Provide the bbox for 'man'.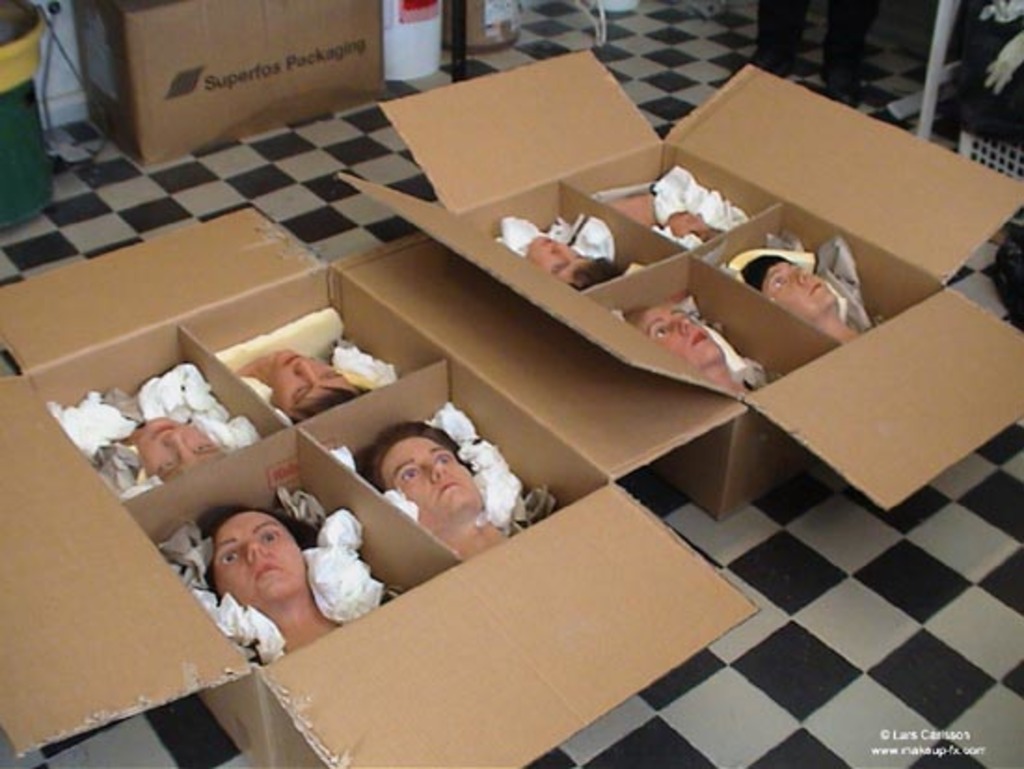
[235, 344, 367, 430].
